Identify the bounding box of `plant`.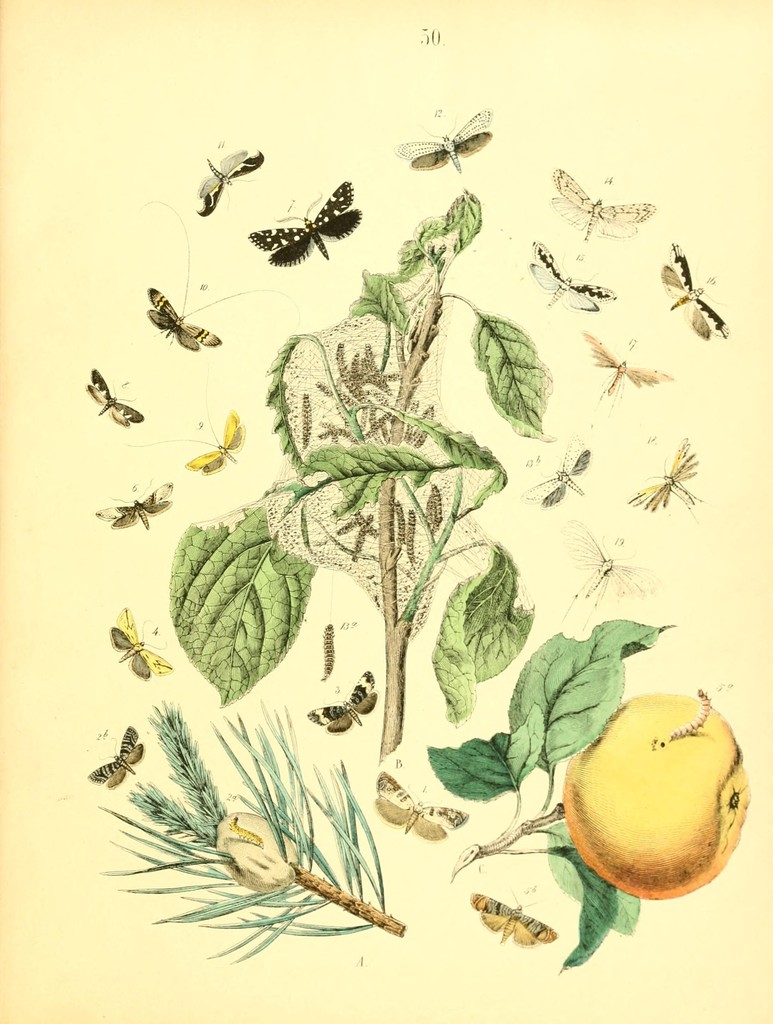
l=87, t=186, r=687, b=975.
